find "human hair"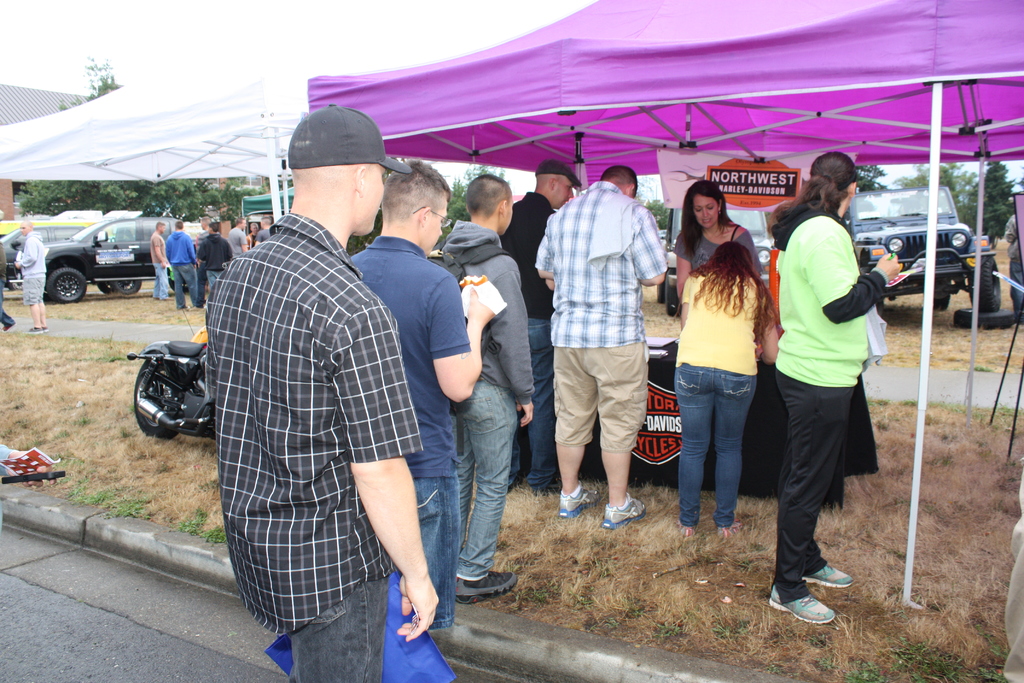
BBox(600, 164, 642, 200)
